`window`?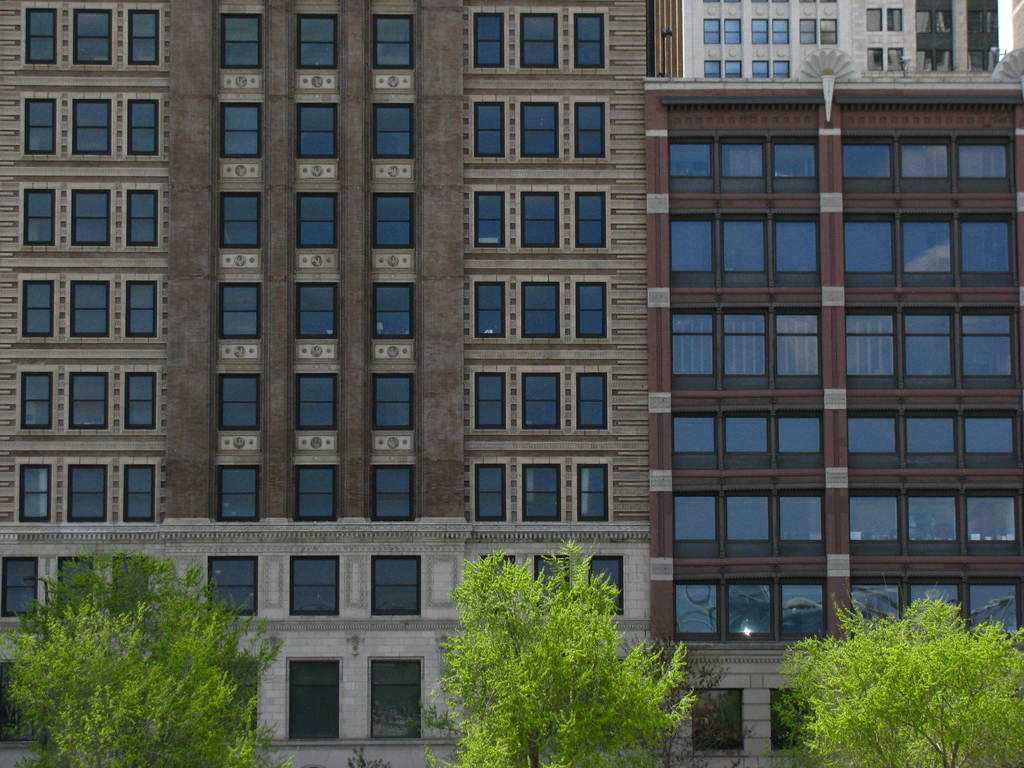
(221, 373, 262, 435)
